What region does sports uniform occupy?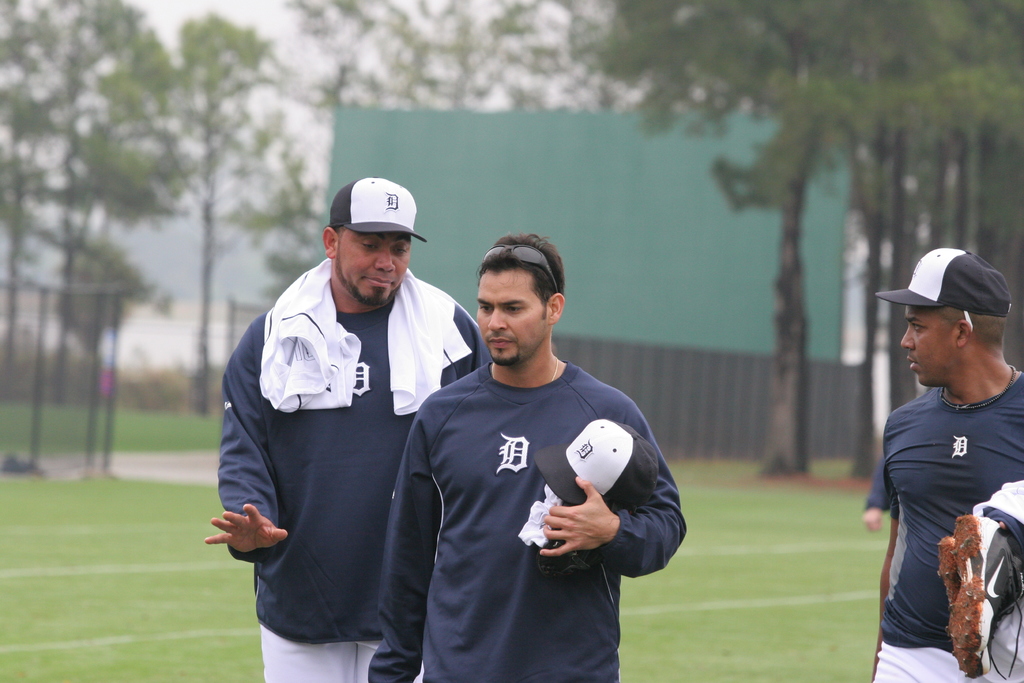
<bbox>221, 264, 511, 682</bbox>.
